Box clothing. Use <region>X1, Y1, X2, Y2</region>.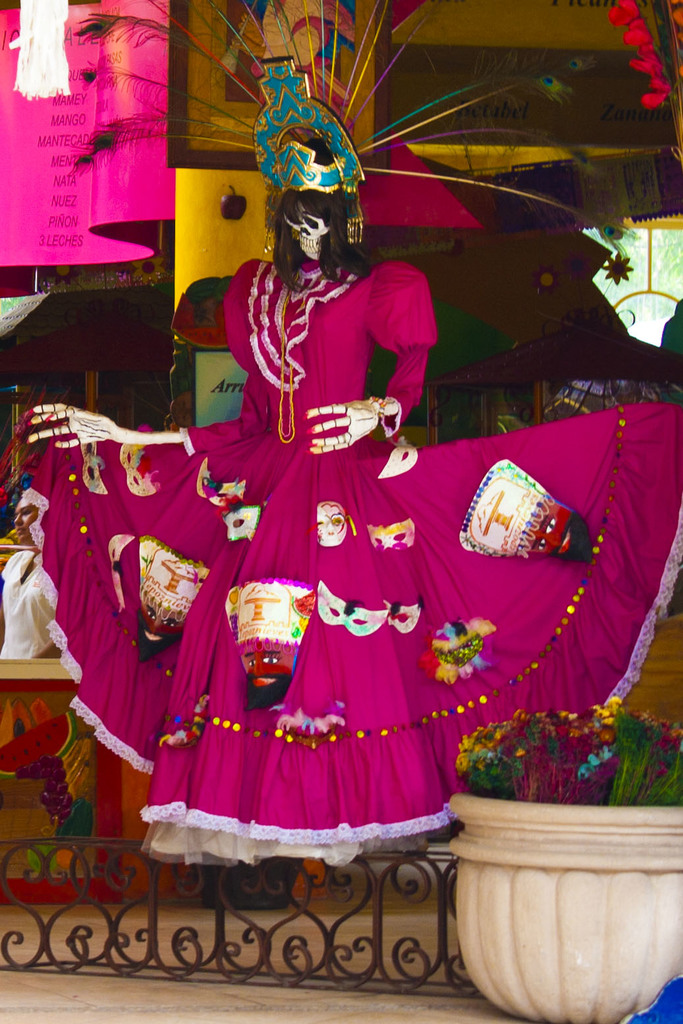
<region>128, 518, 498, 853</region>.
